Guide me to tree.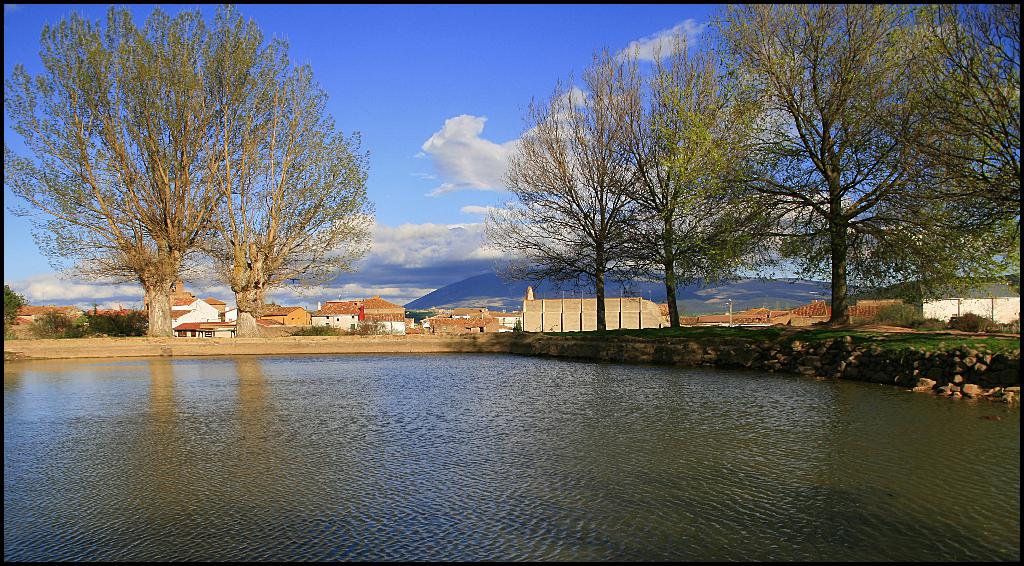
Guidance: Rect(27, 14, 366, 344).
